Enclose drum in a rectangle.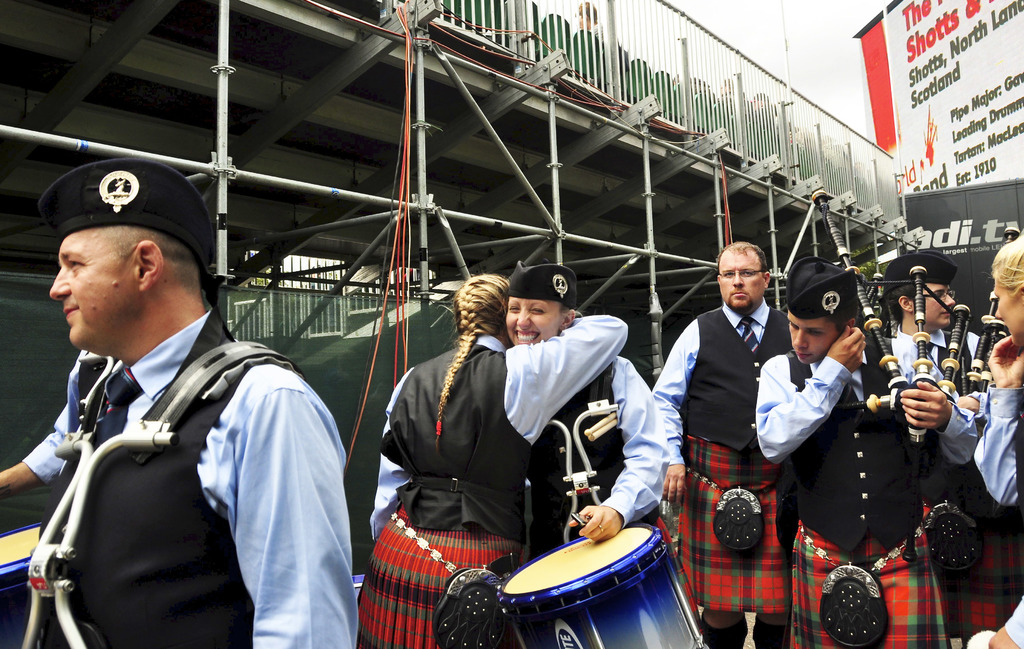
(x1=0, y1=521, x2=43, y2=648).
